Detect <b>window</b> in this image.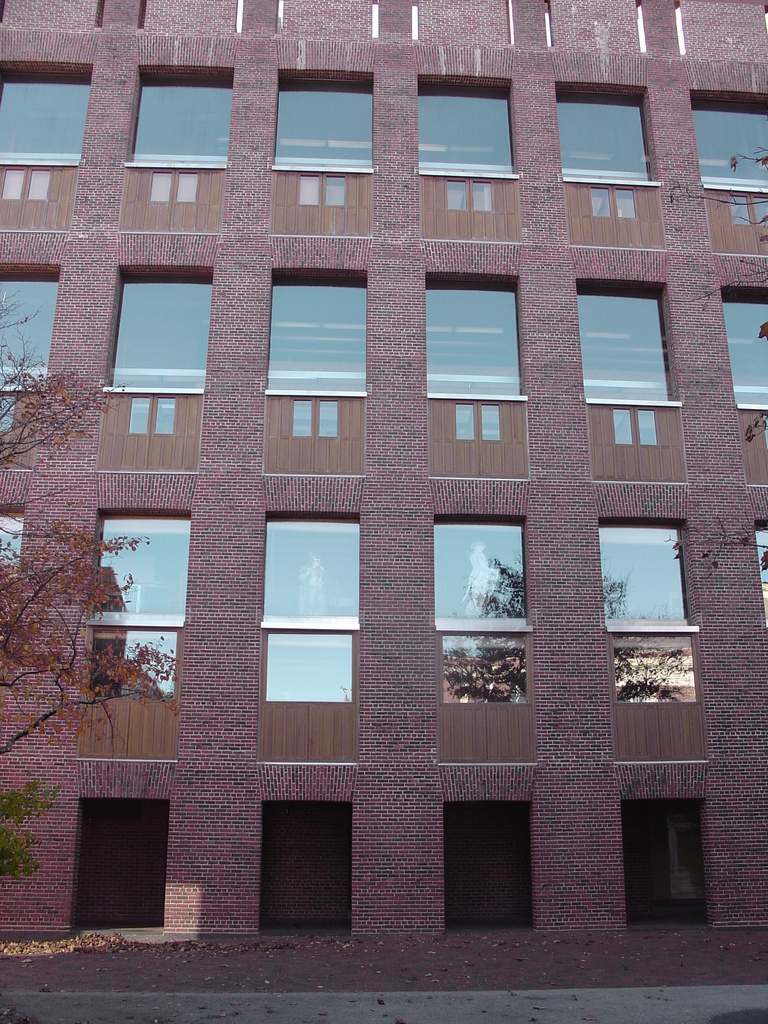
Detection: x1=266, y1=513, x2=367, y2=700.
